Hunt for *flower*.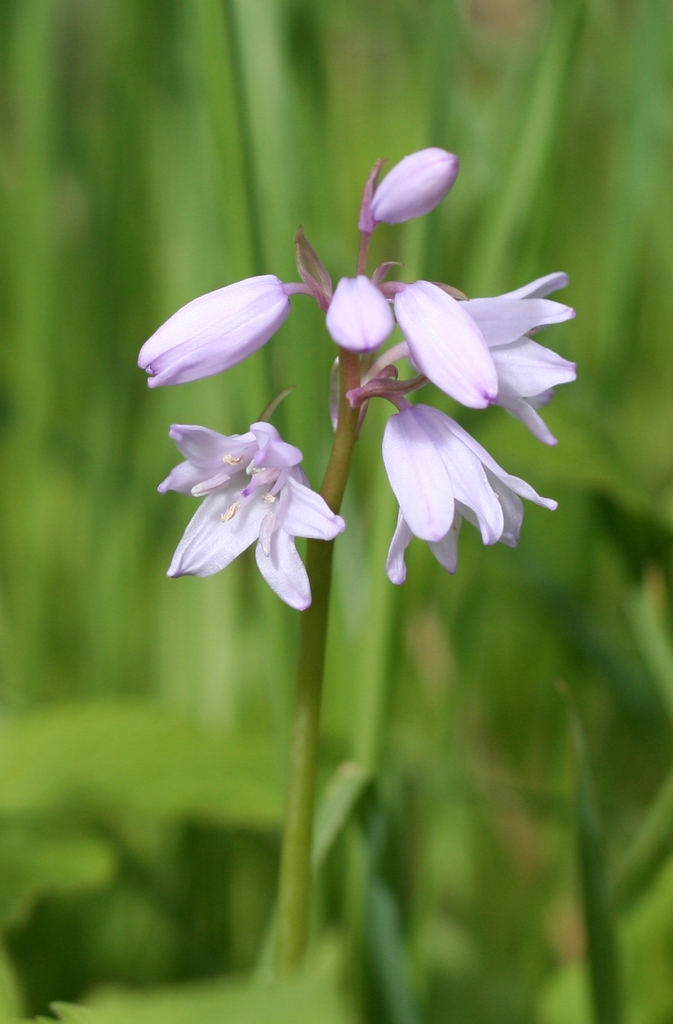
Hunted down at select_region(398, 269, 578, 445).
